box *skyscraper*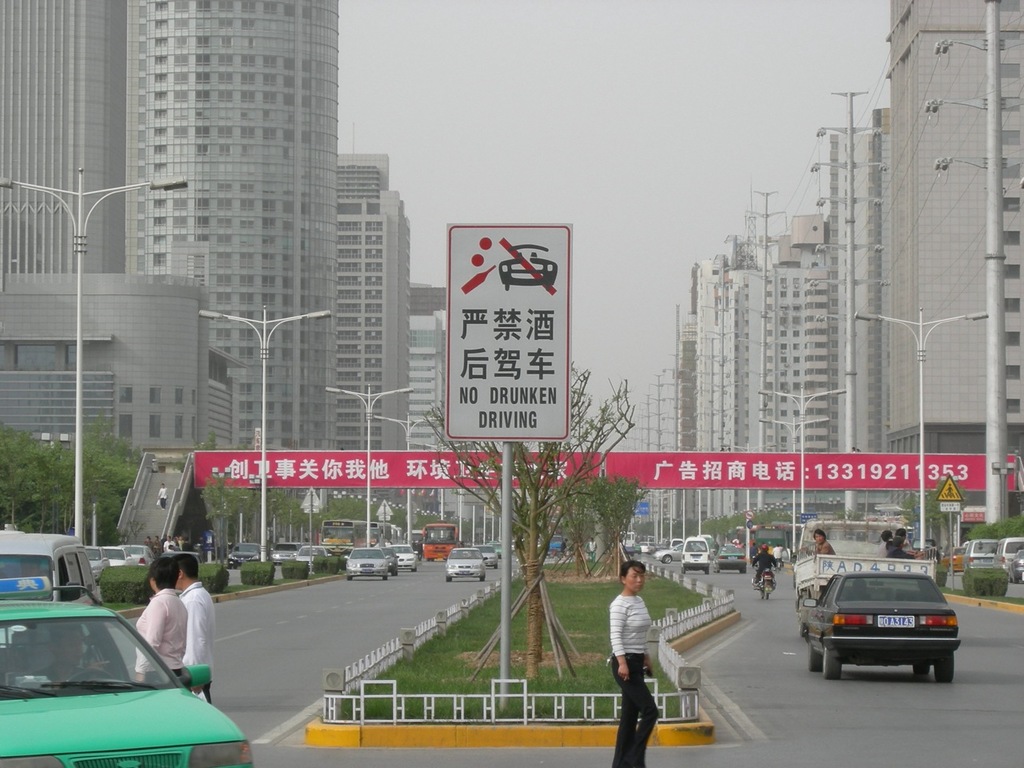
Rect(0, 268, 254, 506)
